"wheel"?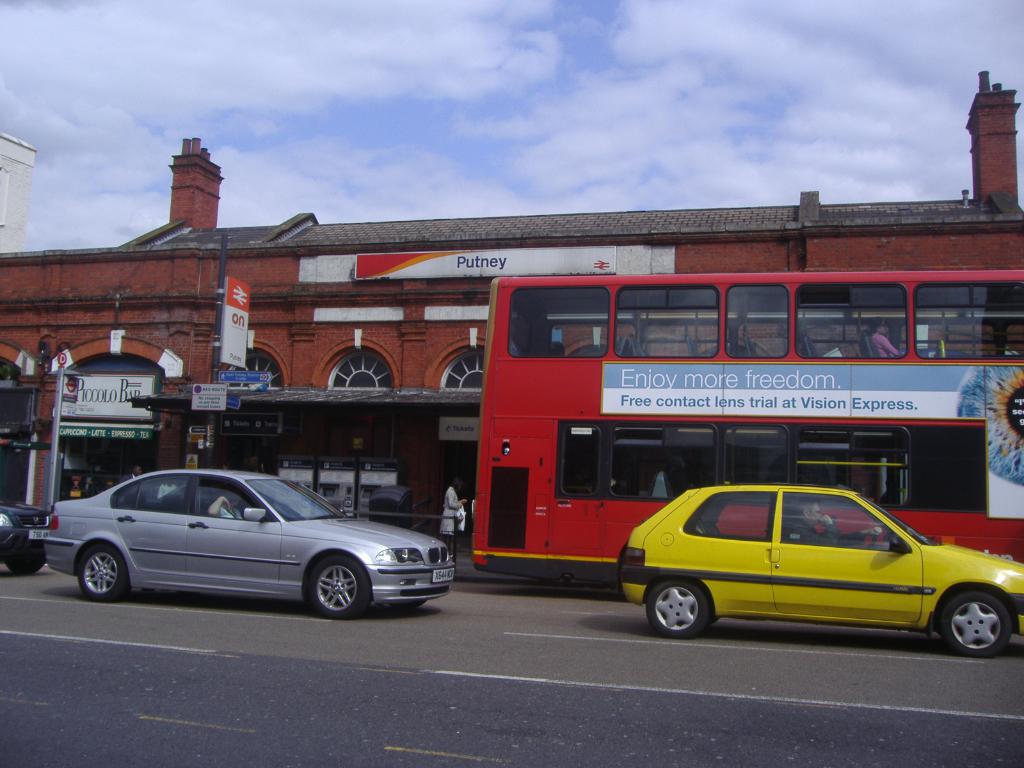
<region>644, 579, 705, 638</region>
